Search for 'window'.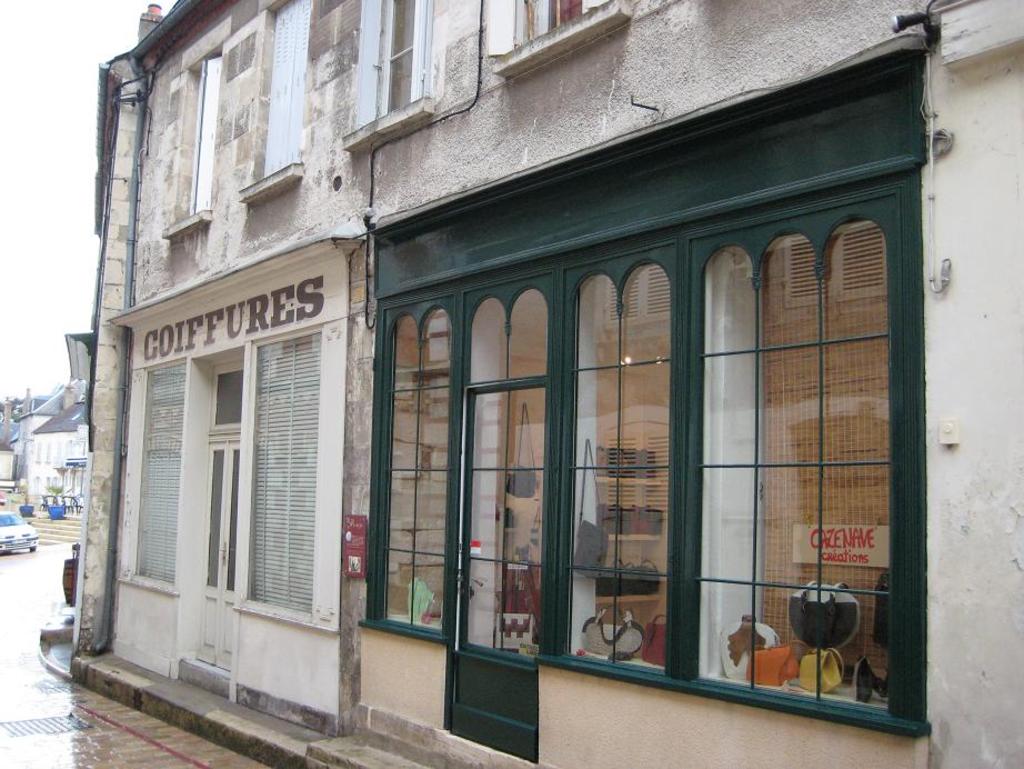
Found at {"x1": 243, "y1": 0, "x2": 319, "y2": 200}.
